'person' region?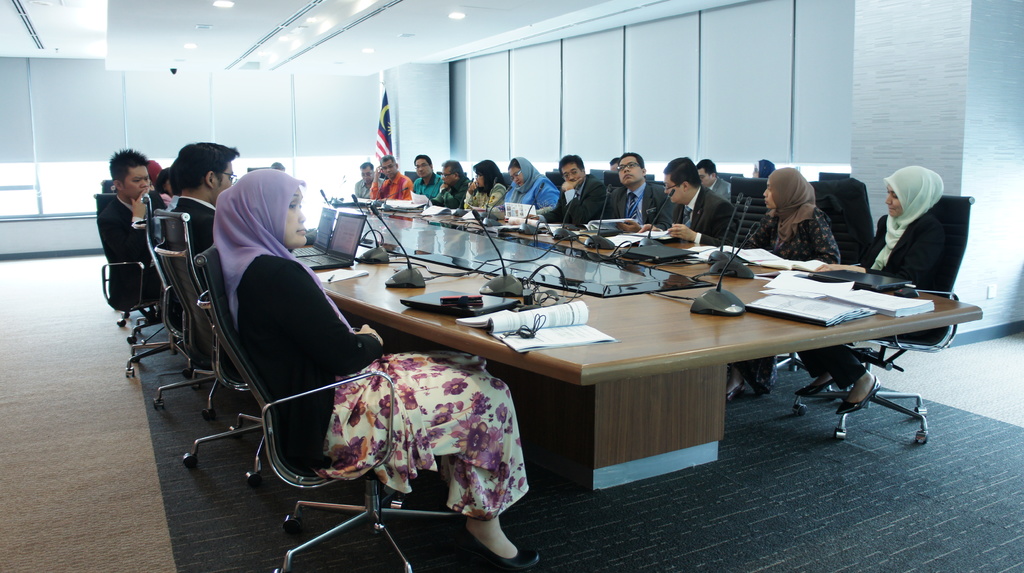
BBox(552, 156, 607, 233)
